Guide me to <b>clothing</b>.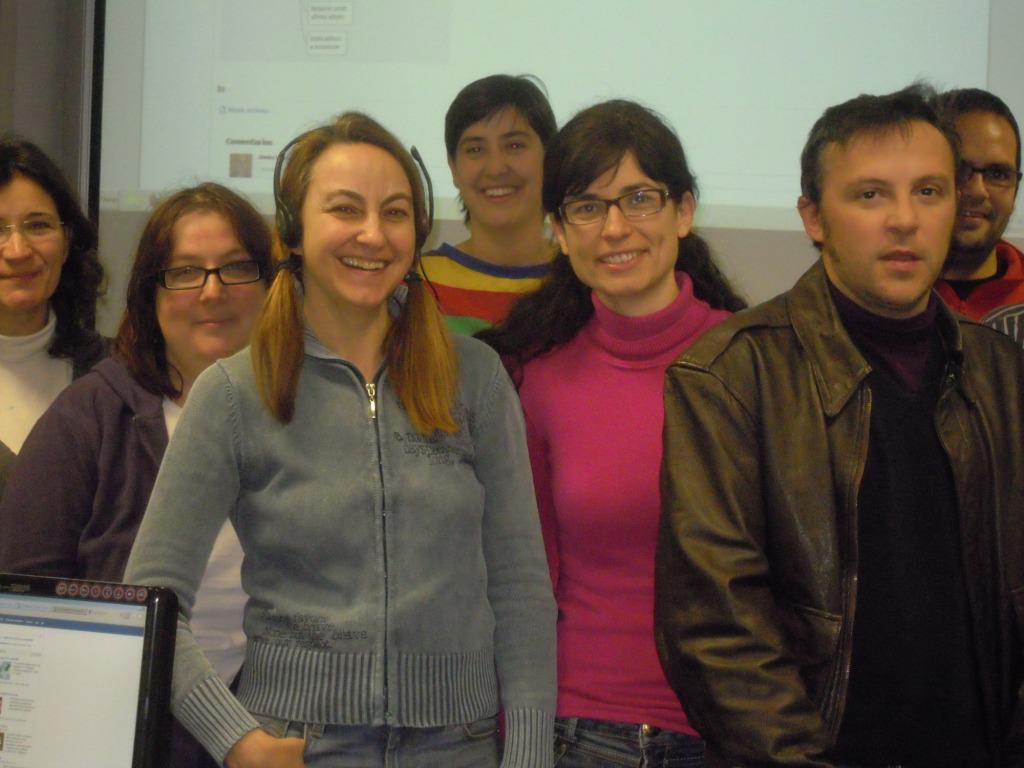
Guidance: <region>654, 254, 1023, 767</region>.
